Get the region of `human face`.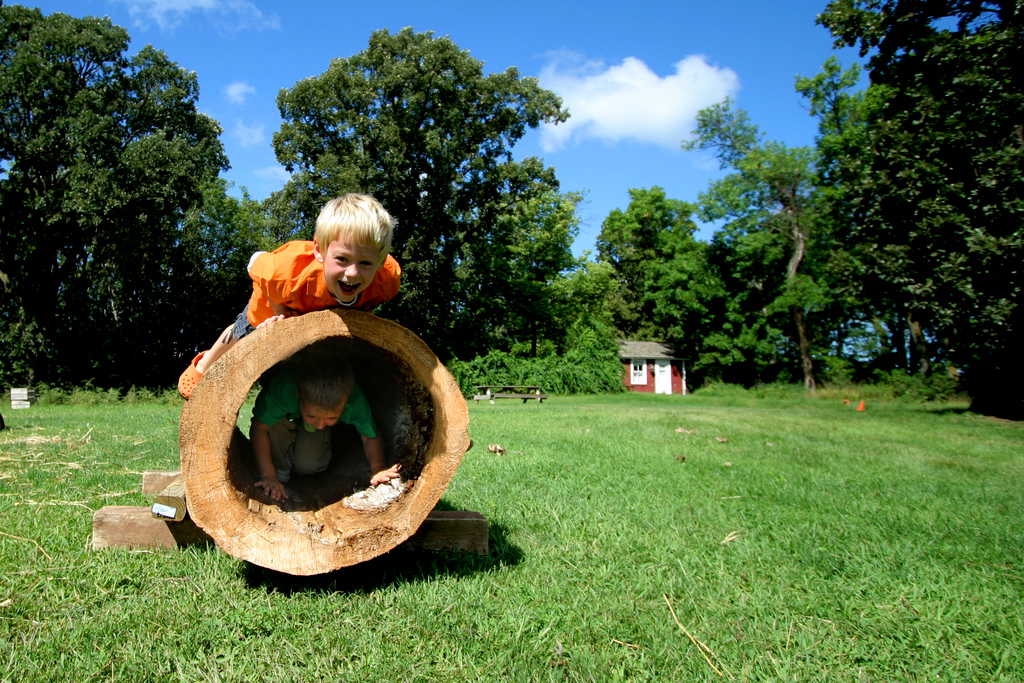
303 404 335 429.
